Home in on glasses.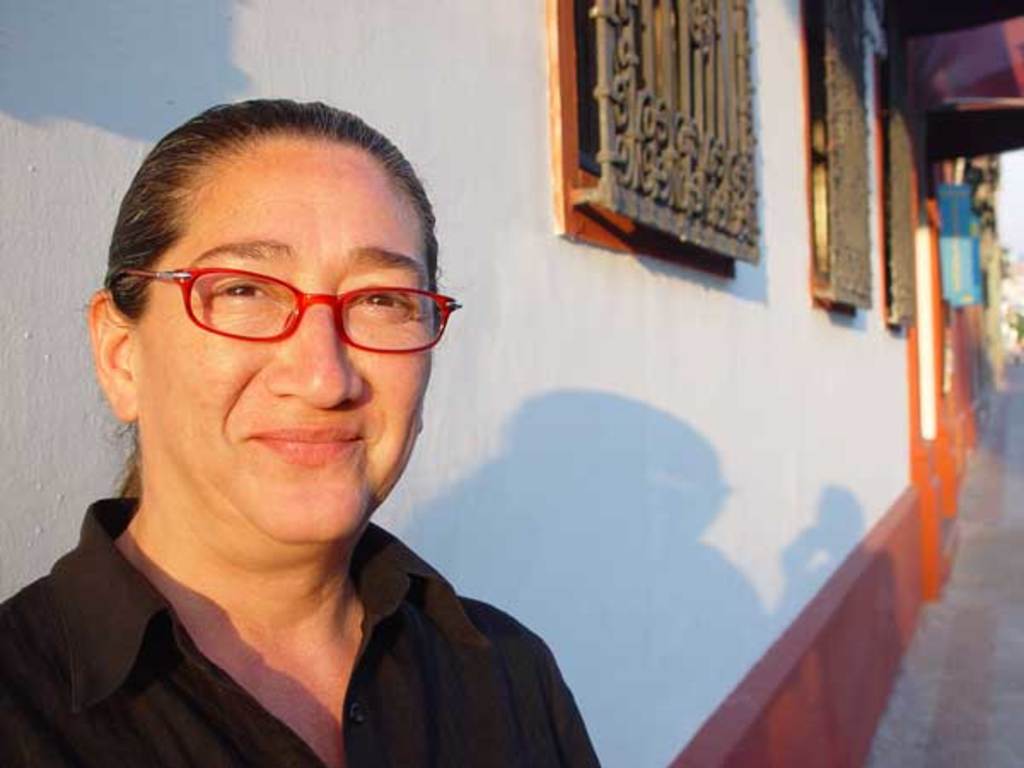
Homed in at [119, 263, 447, 352].
